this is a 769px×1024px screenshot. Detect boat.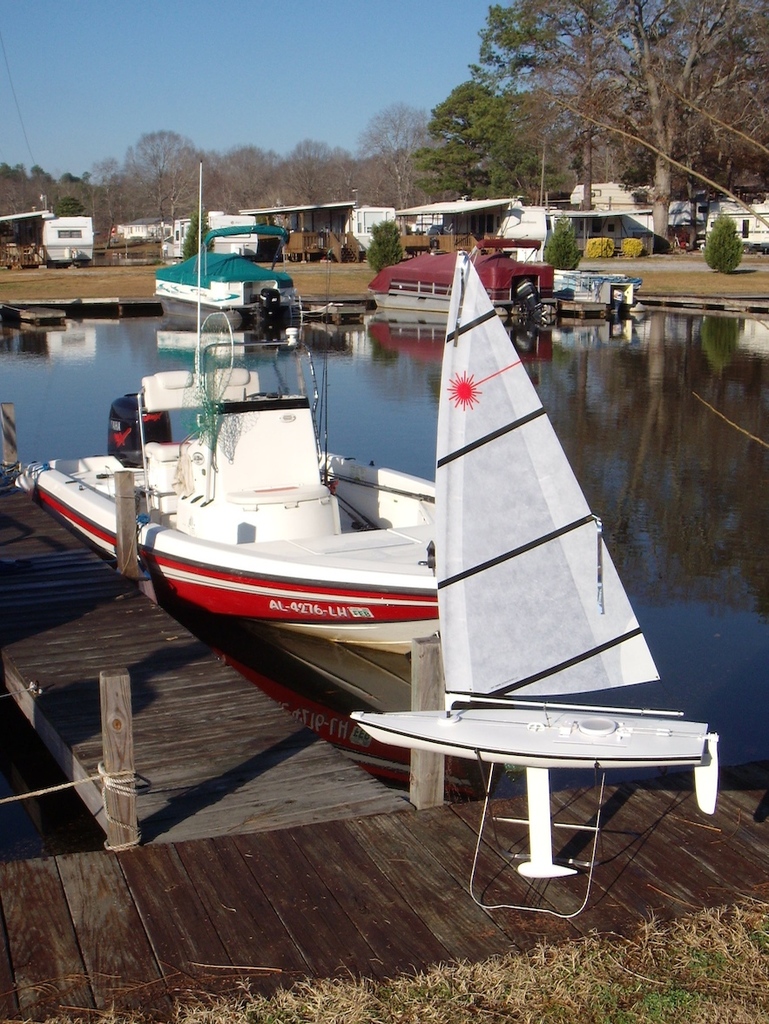
17 161 436 660.
